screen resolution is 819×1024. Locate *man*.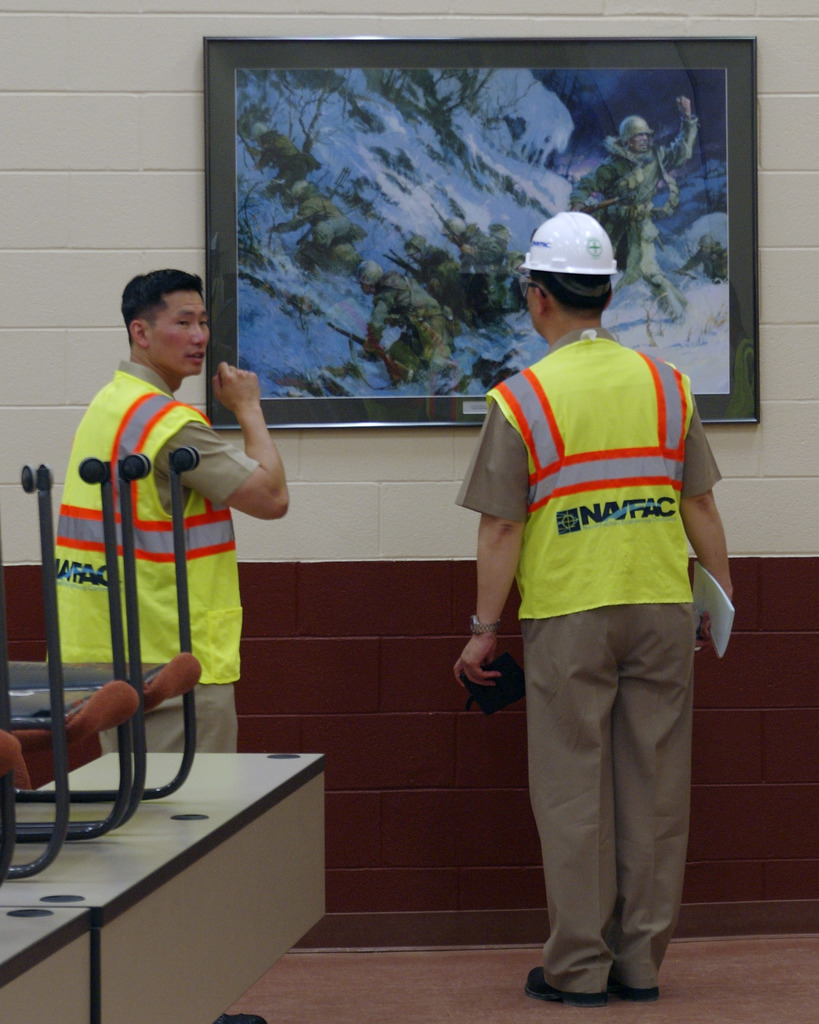
(678,239,730,278).
